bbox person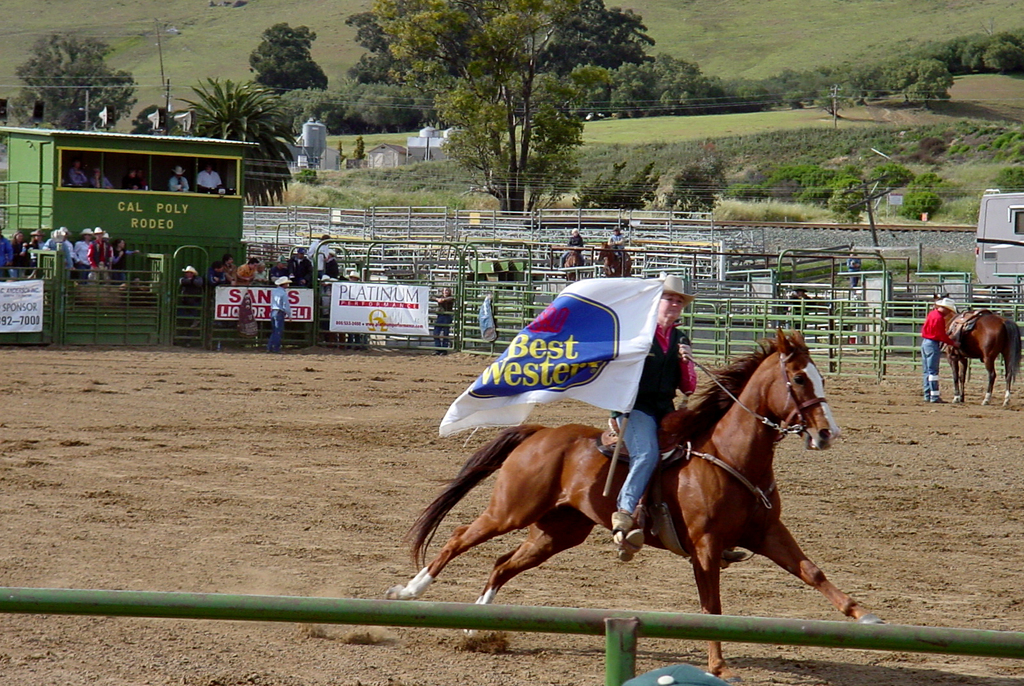
611,271,696,554
